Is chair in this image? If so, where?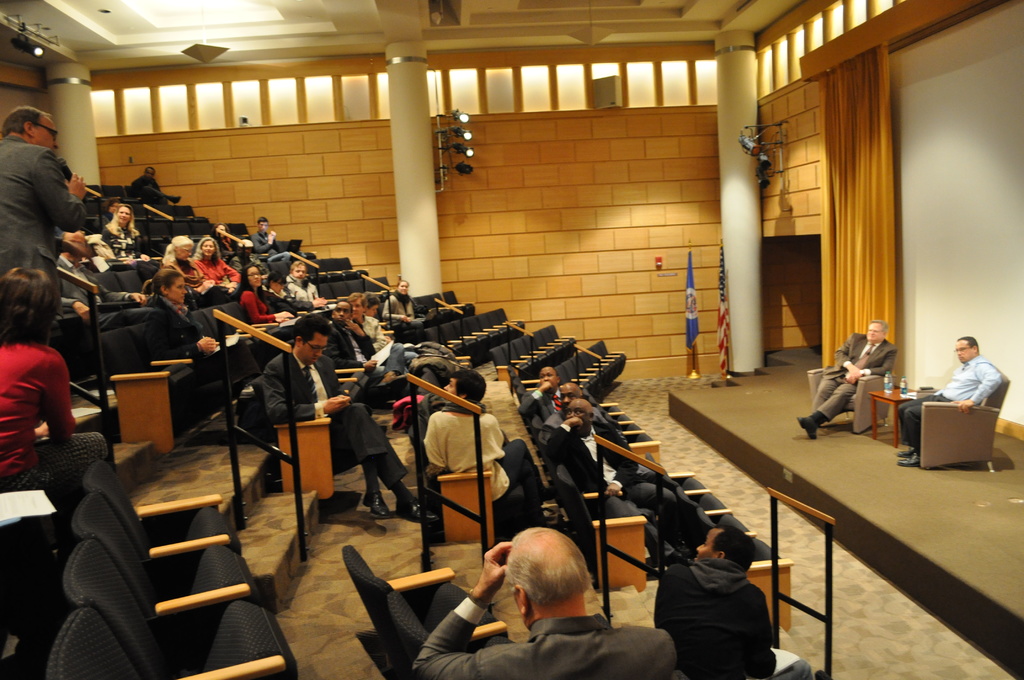
Yes, at crop(67, 539, 294, 679).
